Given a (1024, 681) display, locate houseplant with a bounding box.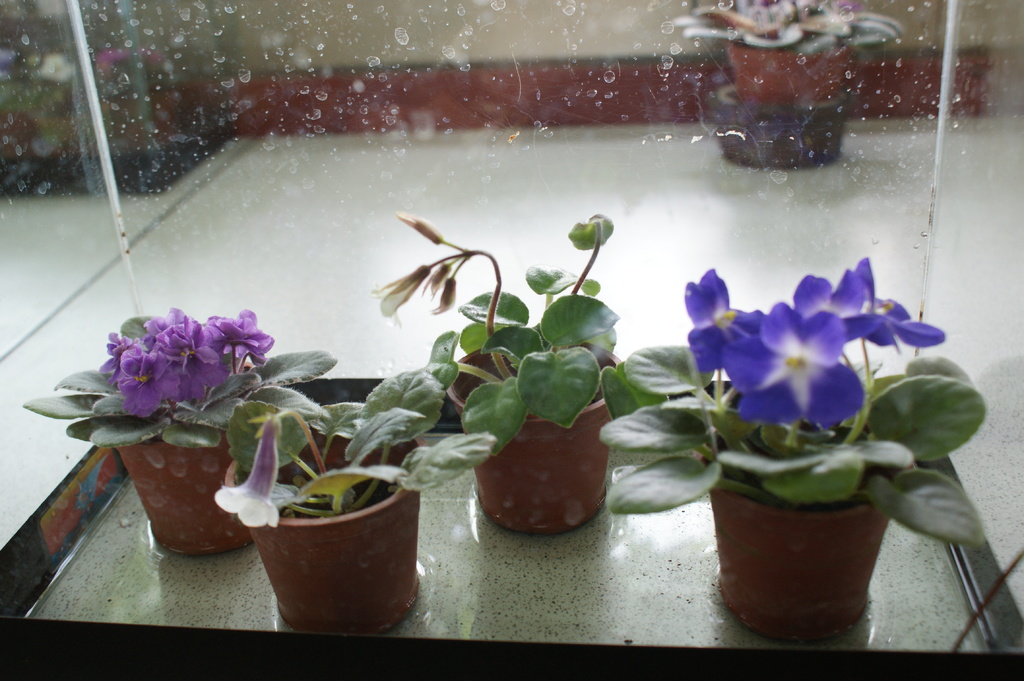
Located: (674,0,906,109).
